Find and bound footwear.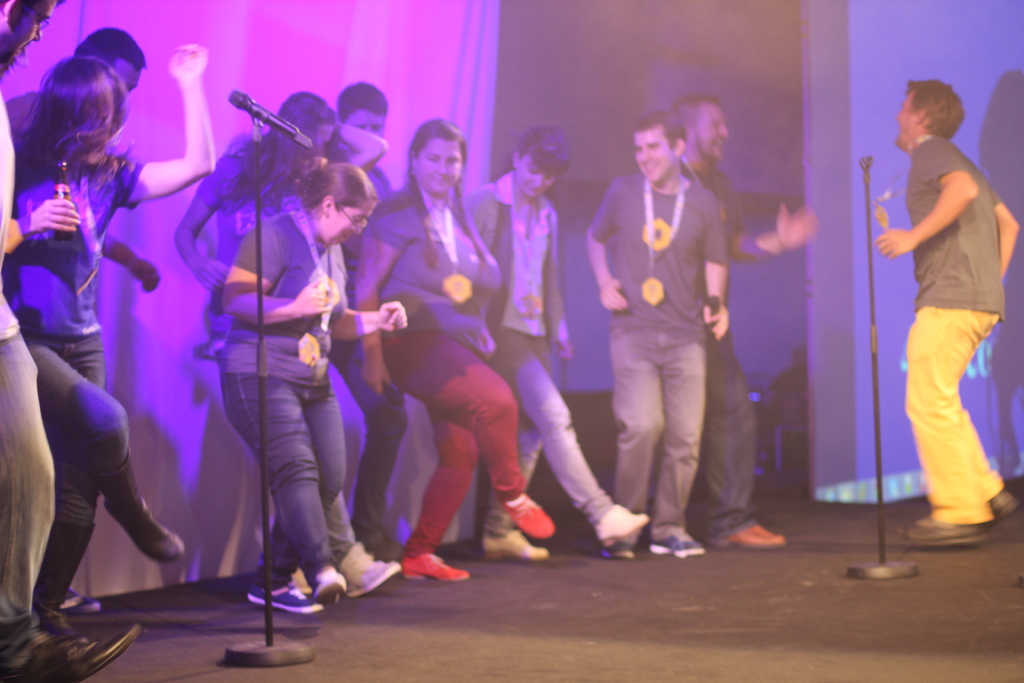
Bound: bbox=[336, 545, 397, 598].
